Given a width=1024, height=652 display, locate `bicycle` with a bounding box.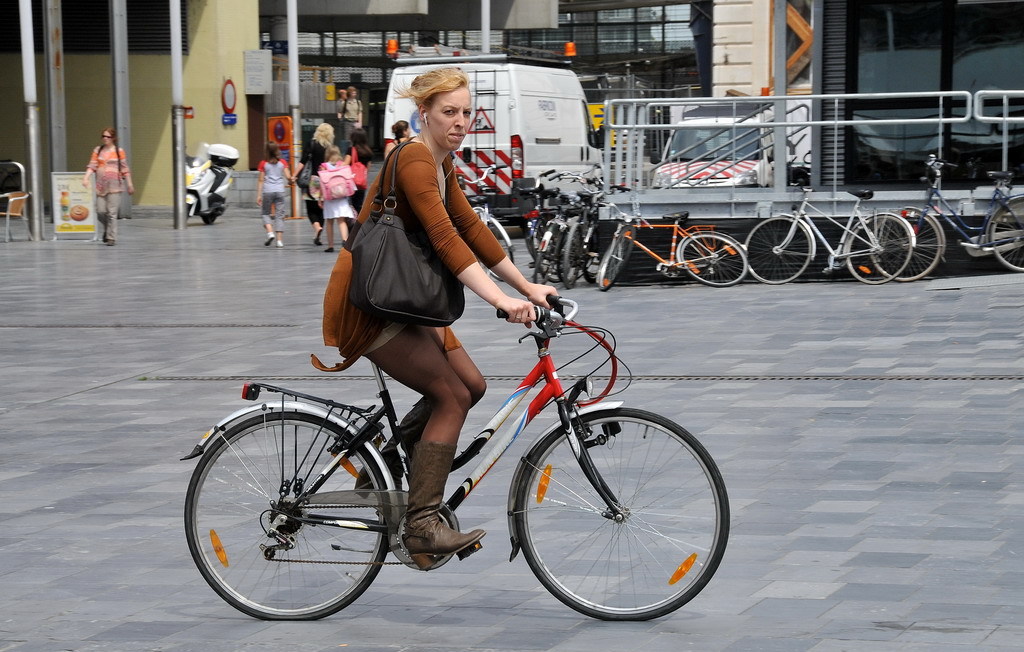
Located: 534, 193, 570, 279.
